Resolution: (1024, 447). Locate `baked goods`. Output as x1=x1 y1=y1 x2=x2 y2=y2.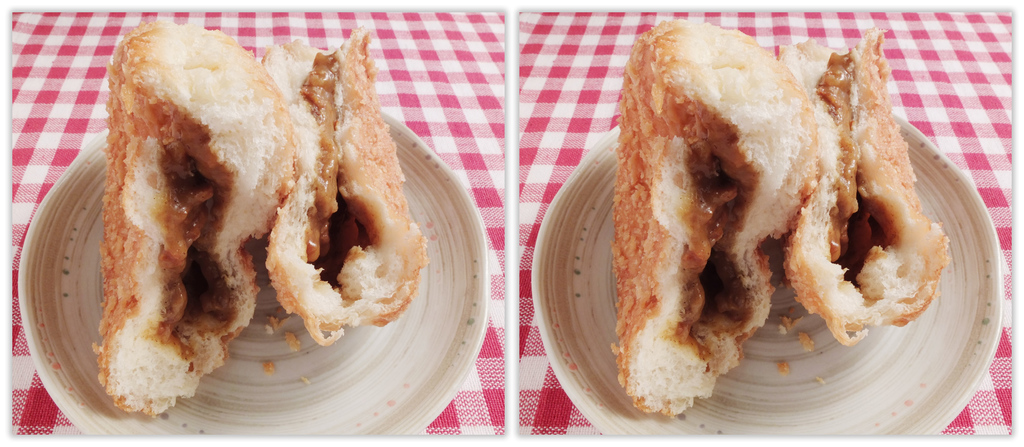
x1=85 y1=15 x2=426 y2=416.
